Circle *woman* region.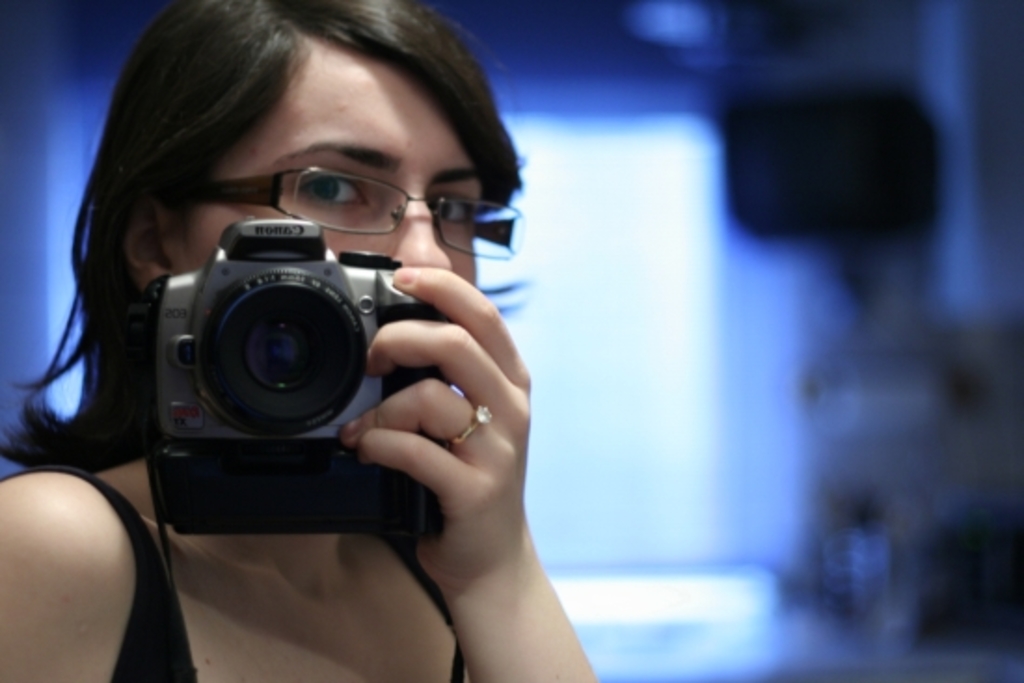
Region: 11/37/609/651.
